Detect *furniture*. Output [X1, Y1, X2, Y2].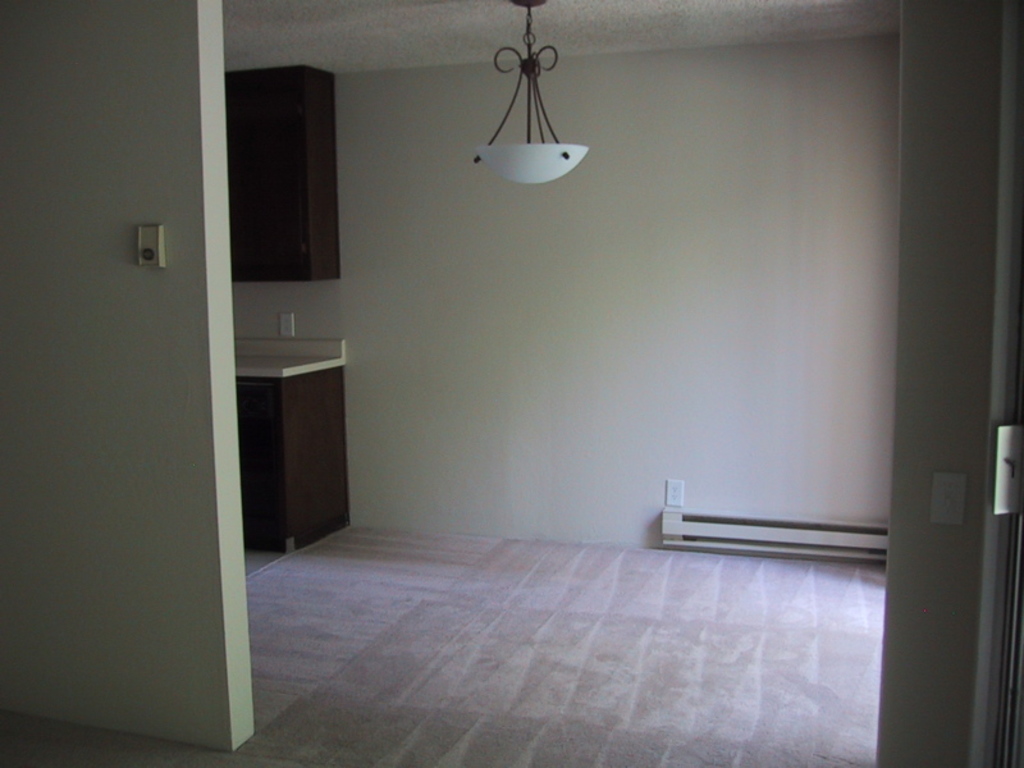
[236, 366, 351, 553].
